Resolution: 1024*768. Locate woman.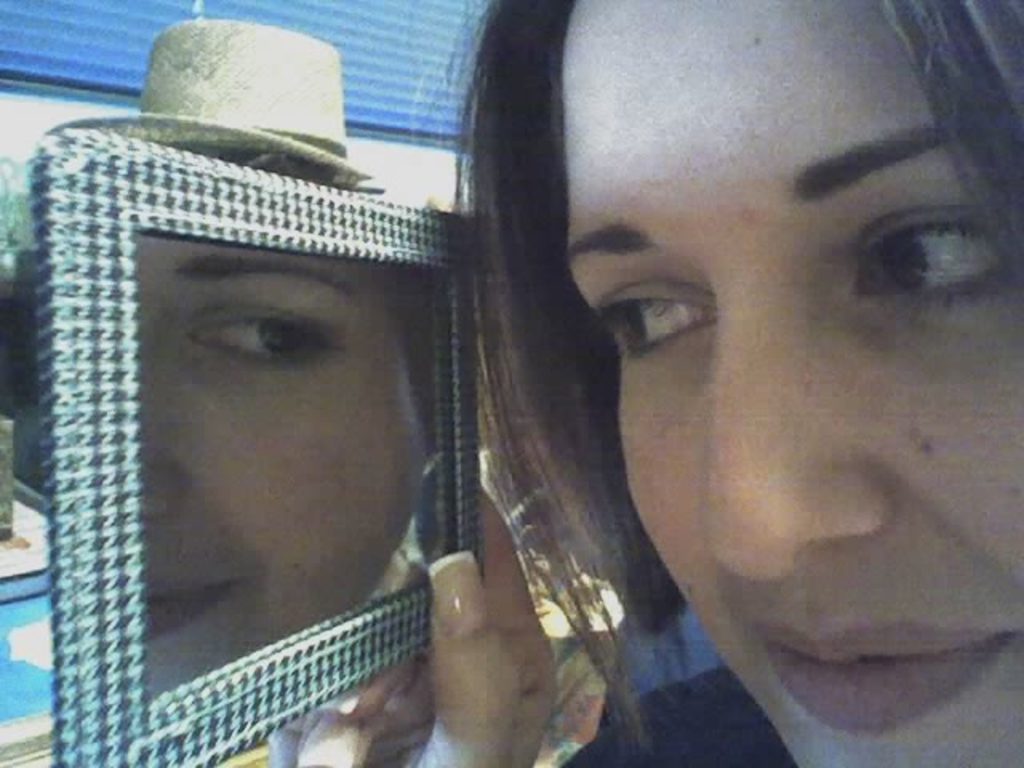
[469, 0, 1022, 766].
